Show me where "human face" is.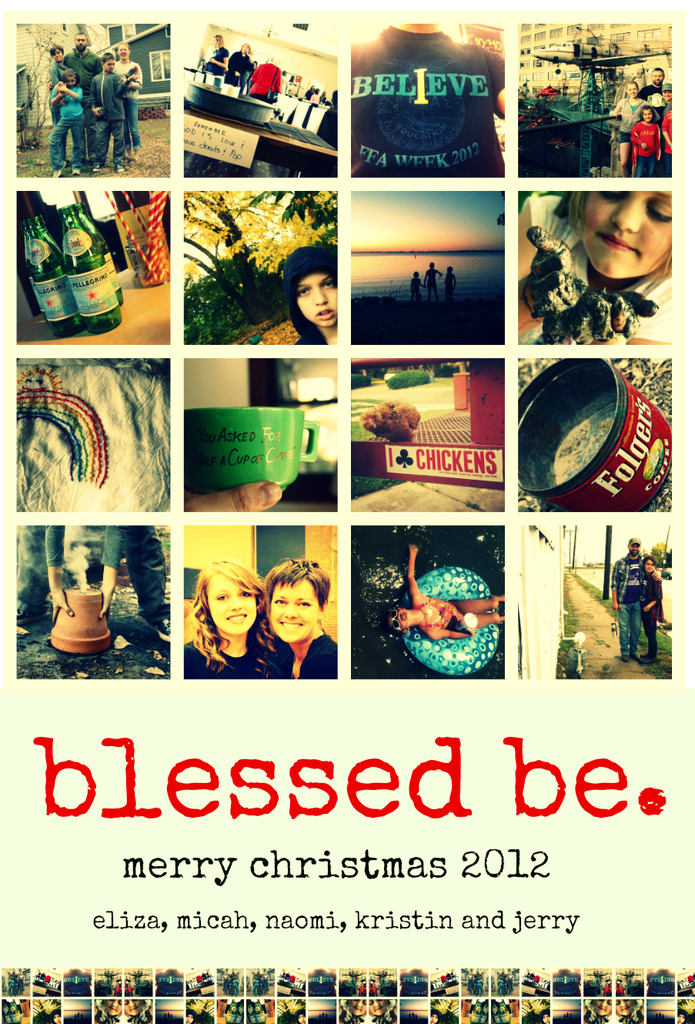
"human face" is at 583,191,672,279.
